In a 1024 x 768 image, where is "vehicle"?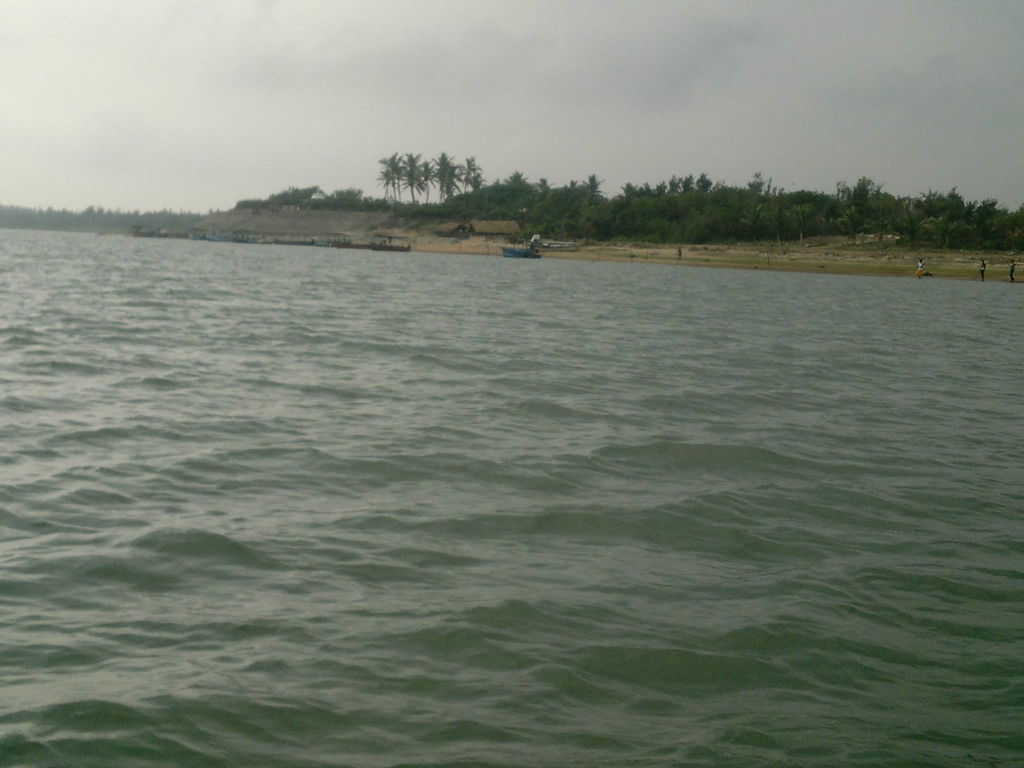
{"x1": 499, "y1": 245, "x2": 543, "y2": 257}.
